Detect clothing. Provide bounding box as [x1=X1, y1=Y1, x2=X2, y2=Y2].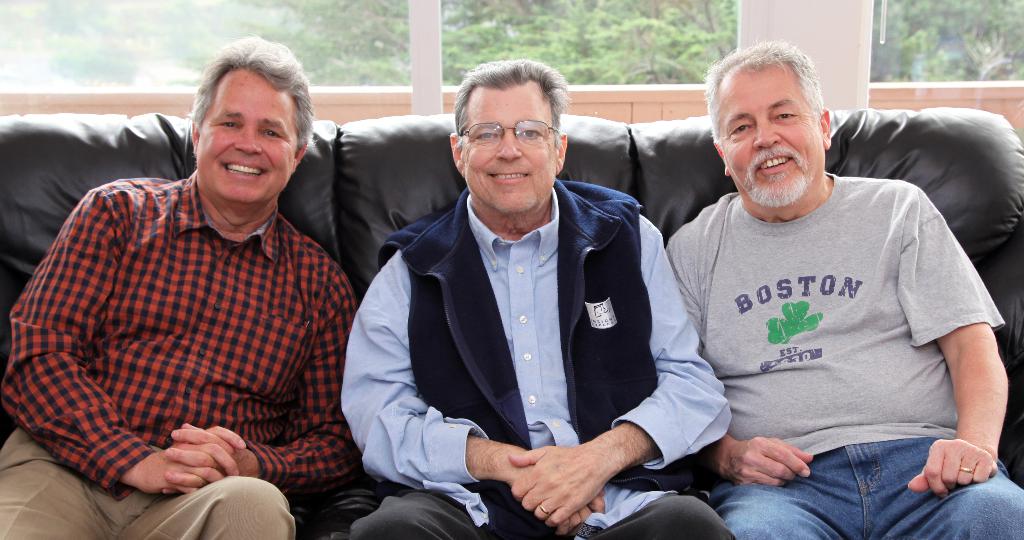
[x1=338, y1=169, x2=734, y2=539].
